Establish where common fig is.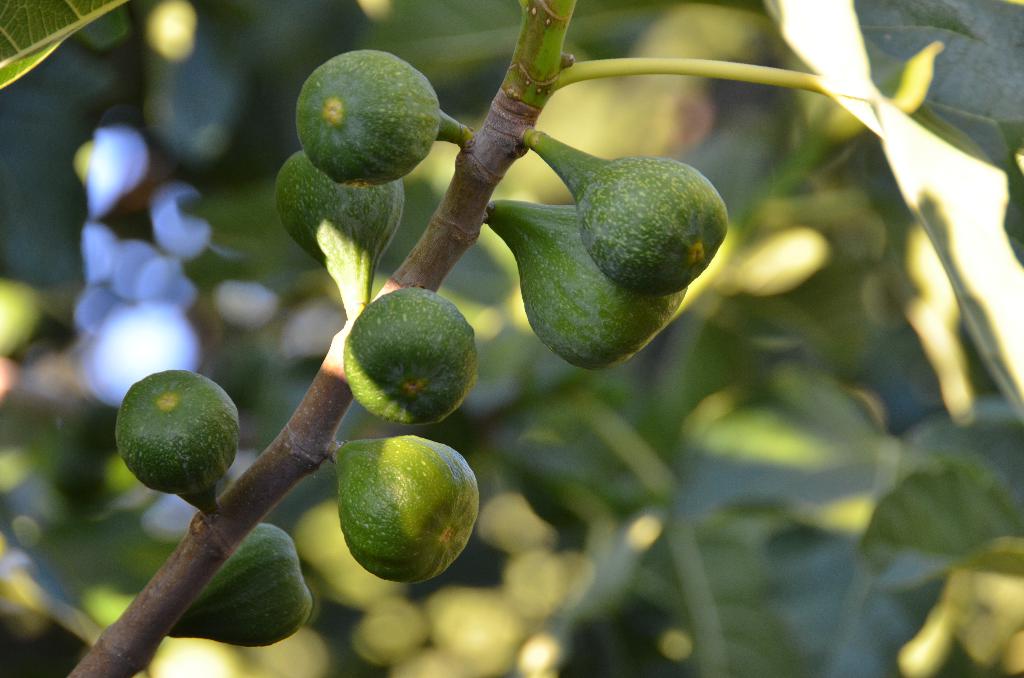
Established at pyautogui.locateOnScreen(524, 144, 727, 296).
